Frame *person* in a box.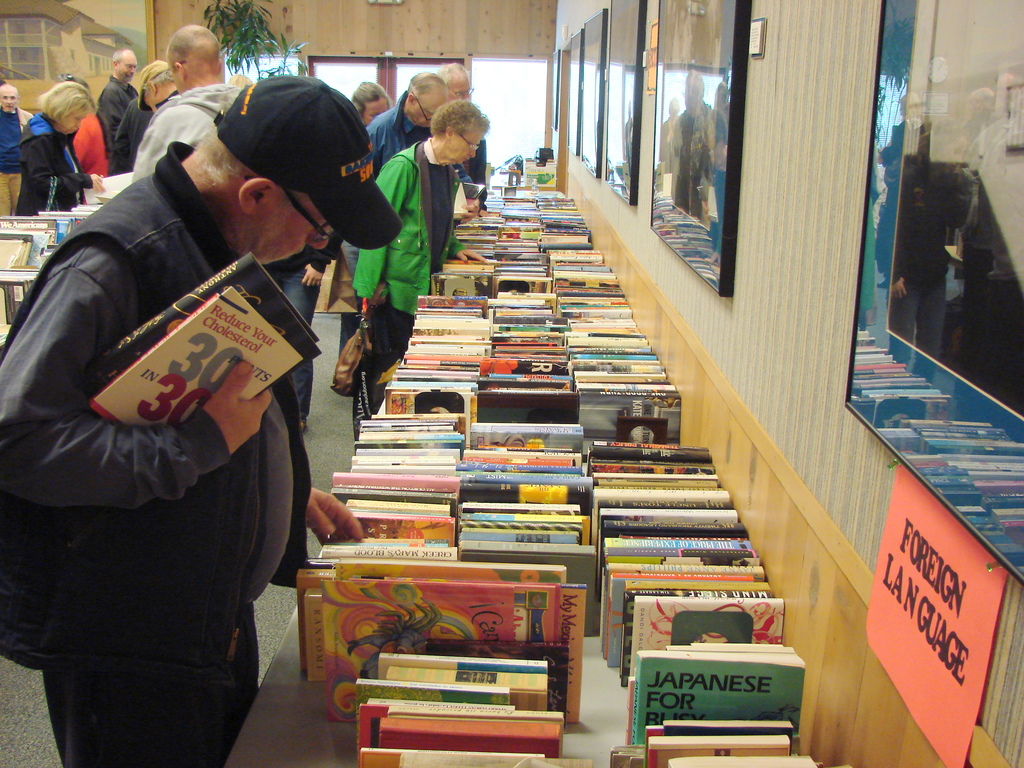
(x1=435, y1=56, x2=481, y2=111).
